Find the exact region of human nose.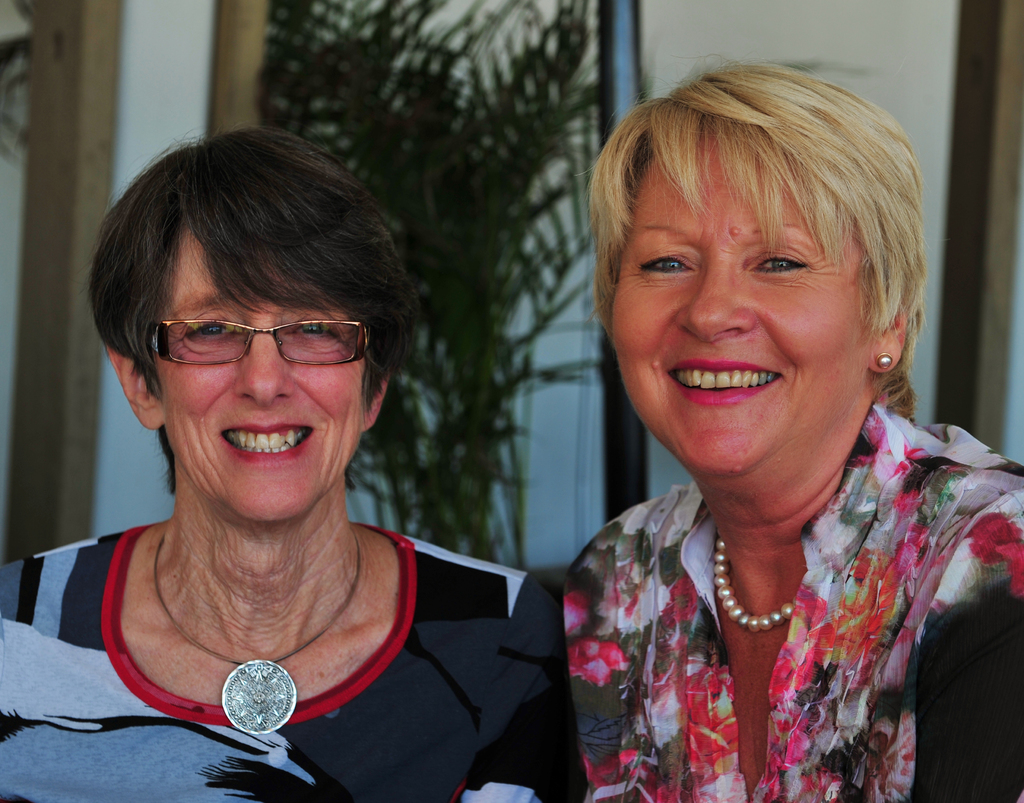
Exact region: box(234, 321, 292, 406).
